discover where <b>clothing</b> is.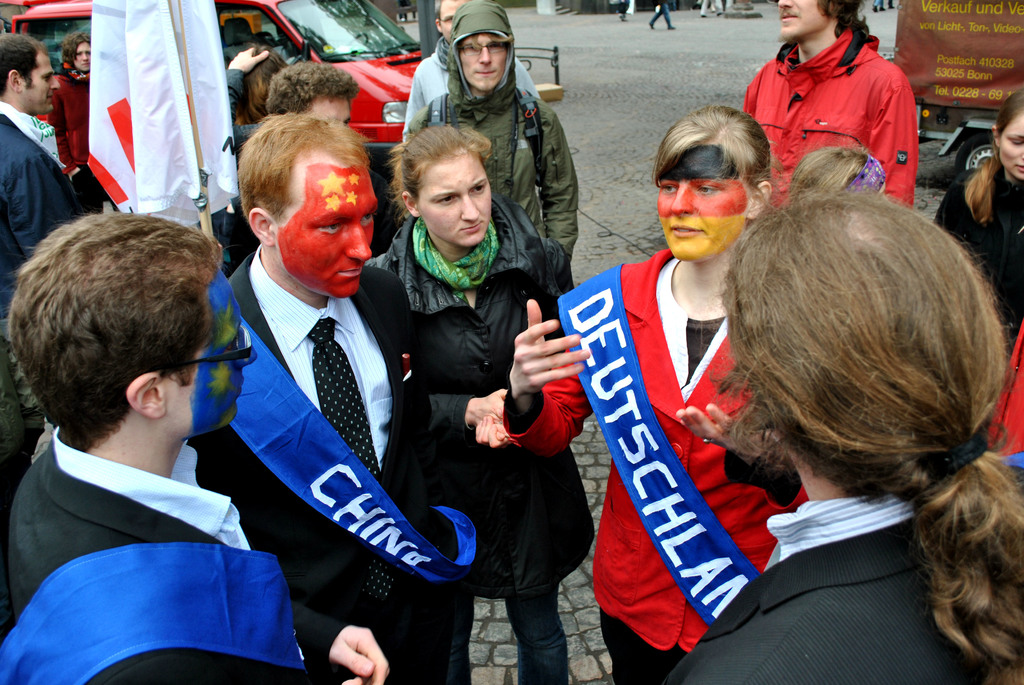
Discovered at 929/154/1023/349.
